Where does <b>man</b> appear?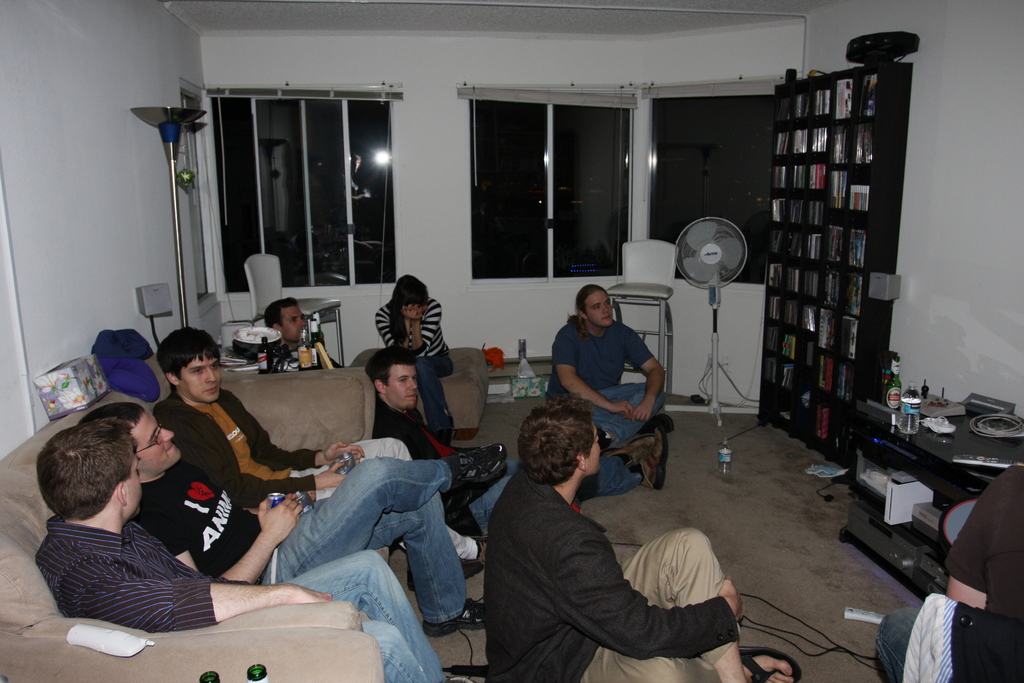
Appears at [548,277,666,484].
